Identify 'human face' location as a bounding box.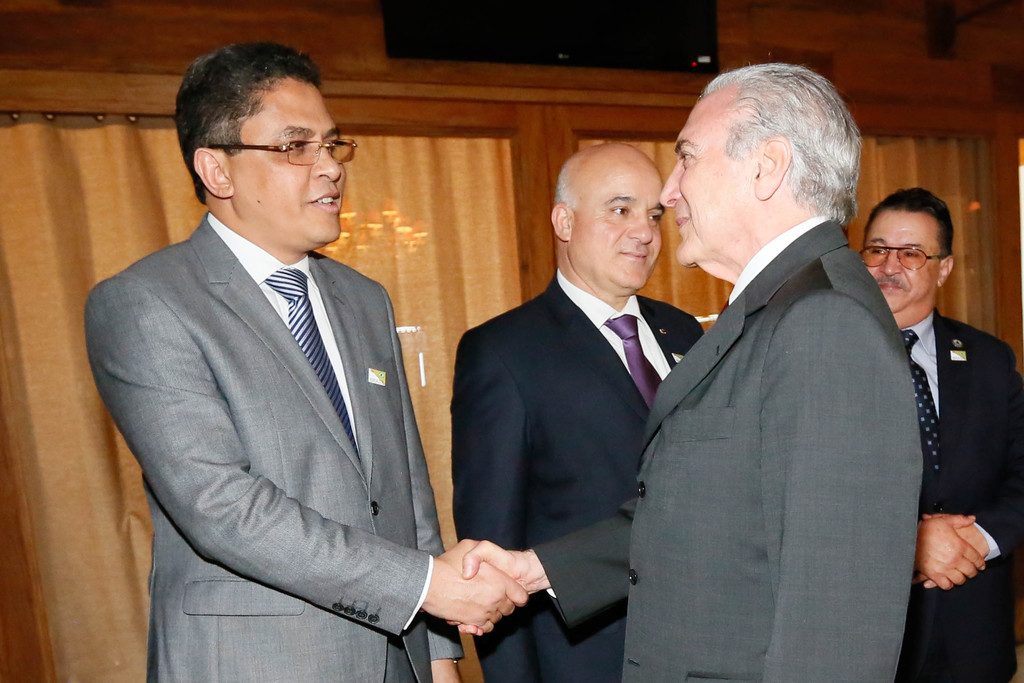
<region>664, 100, 758, 270</region>.
